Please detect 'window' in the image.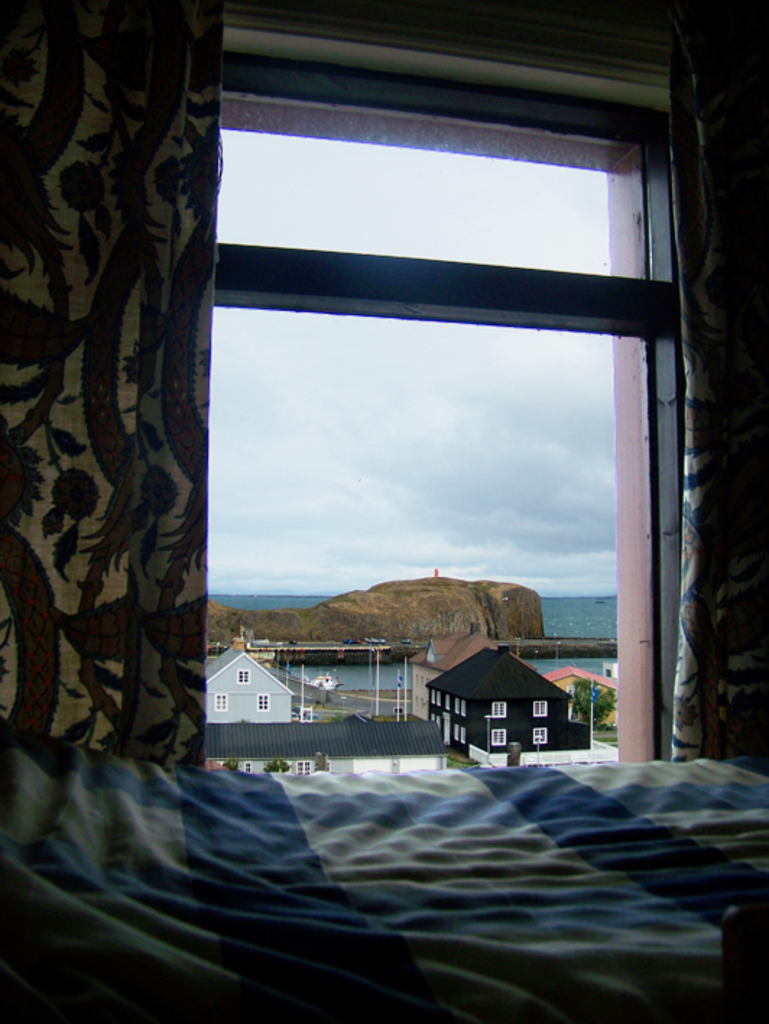
(x1=256, y1=691, x2=270, y2=710).
